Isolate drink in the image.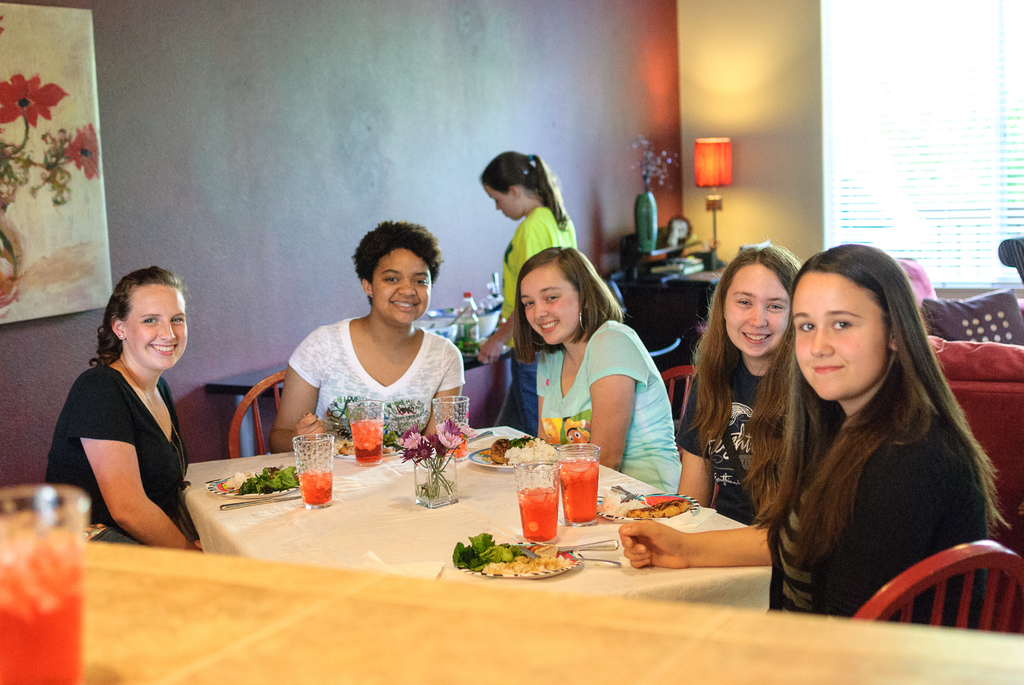
Isolated region: detection(348, 404, 383, 464).
